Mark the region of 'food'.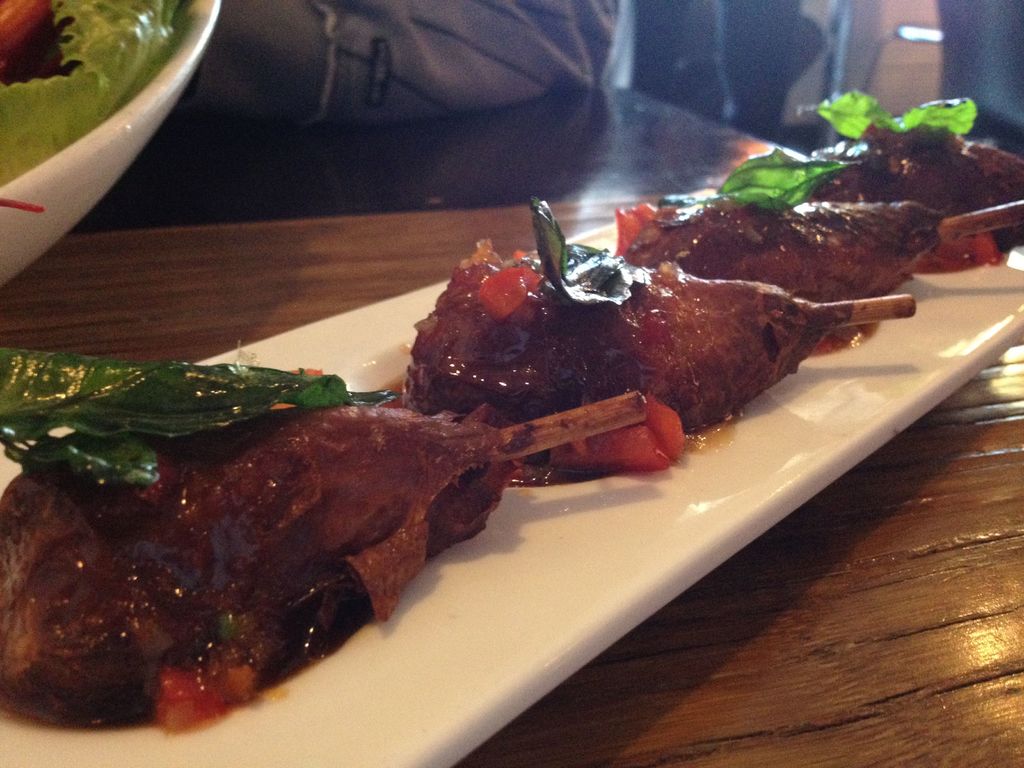
Region: 32 330 569 718.
